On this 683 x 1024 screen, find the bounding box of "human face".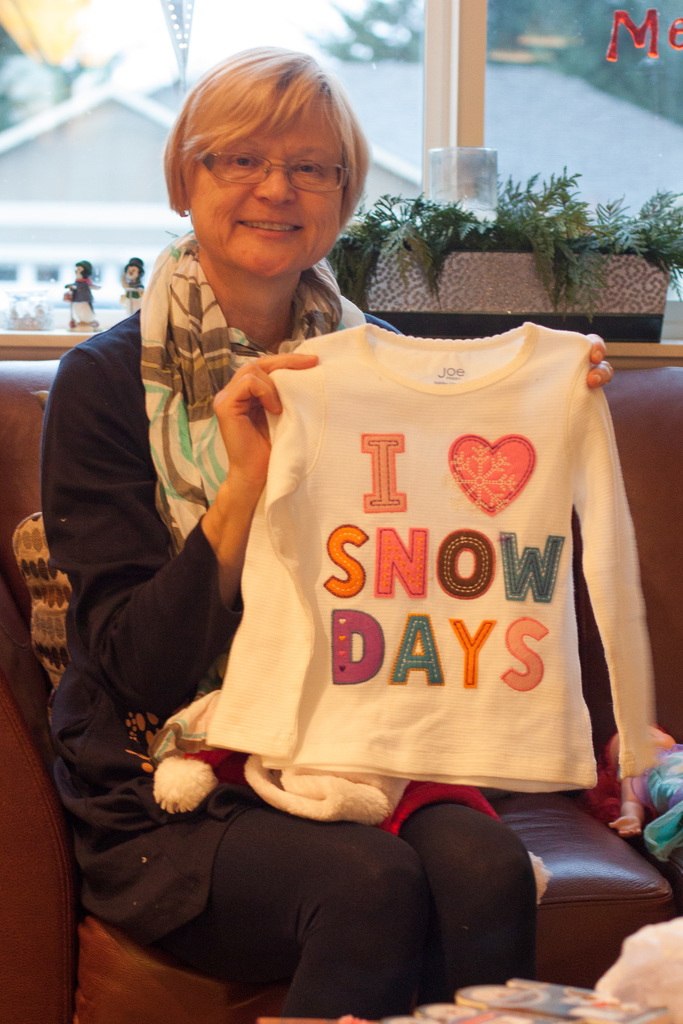
Bounding box: rect(189, 120, 349, 285).
